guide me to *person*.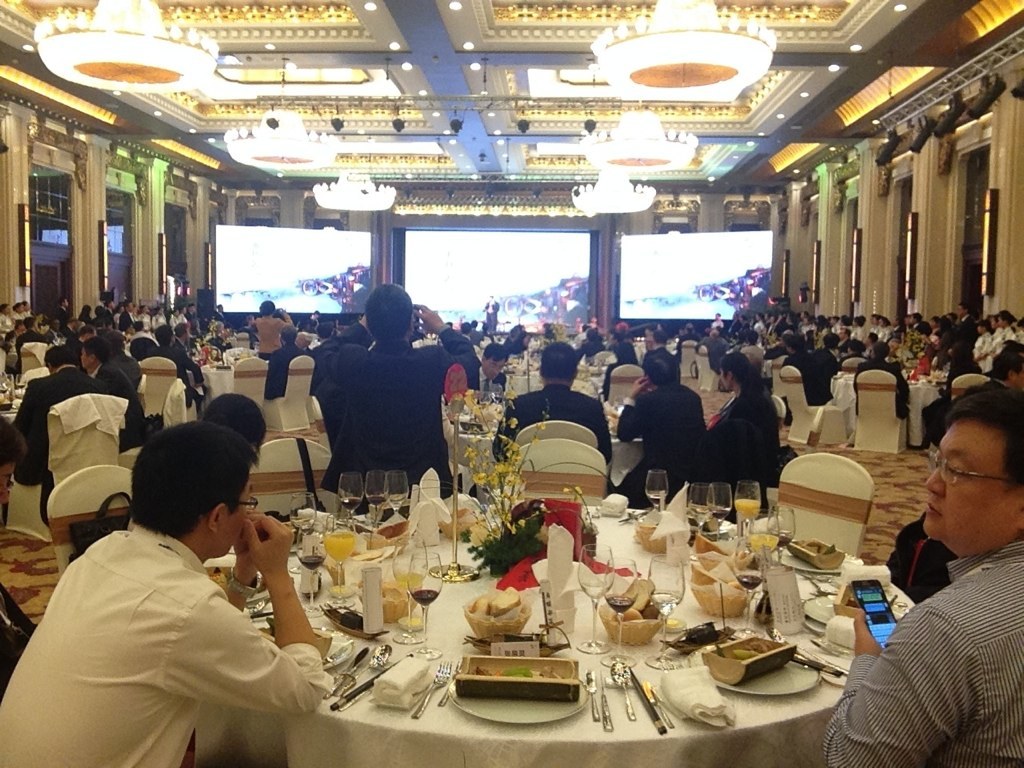
Guidance: detection(13, 291, 23, 327).
